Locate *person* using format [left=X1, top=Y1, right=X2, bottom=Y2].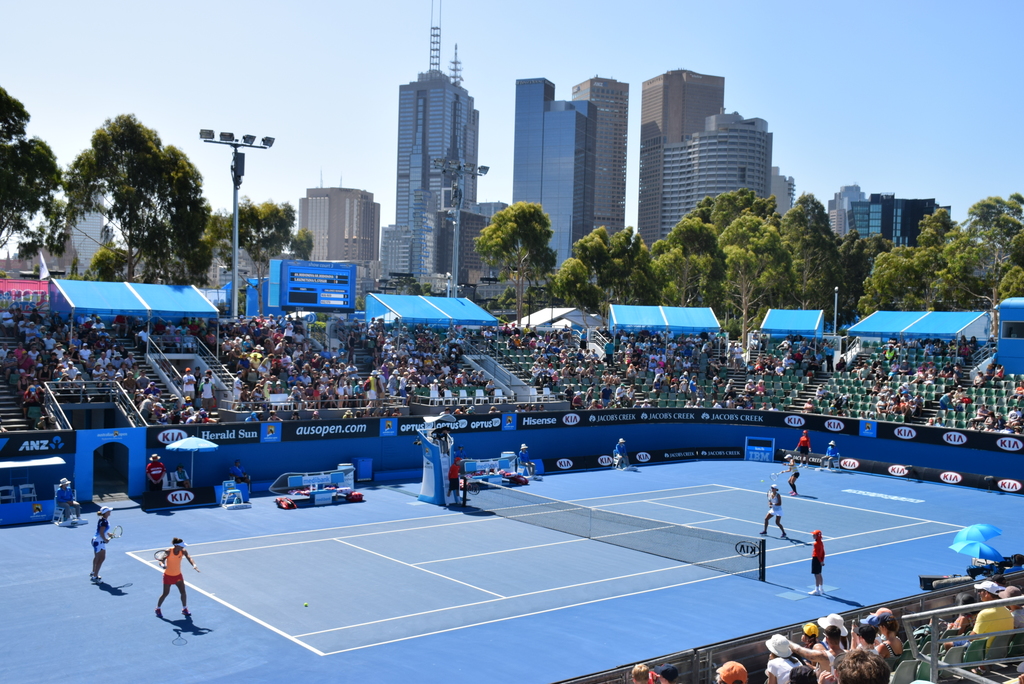
[left=800, top=526, right=833, bottom=596].
